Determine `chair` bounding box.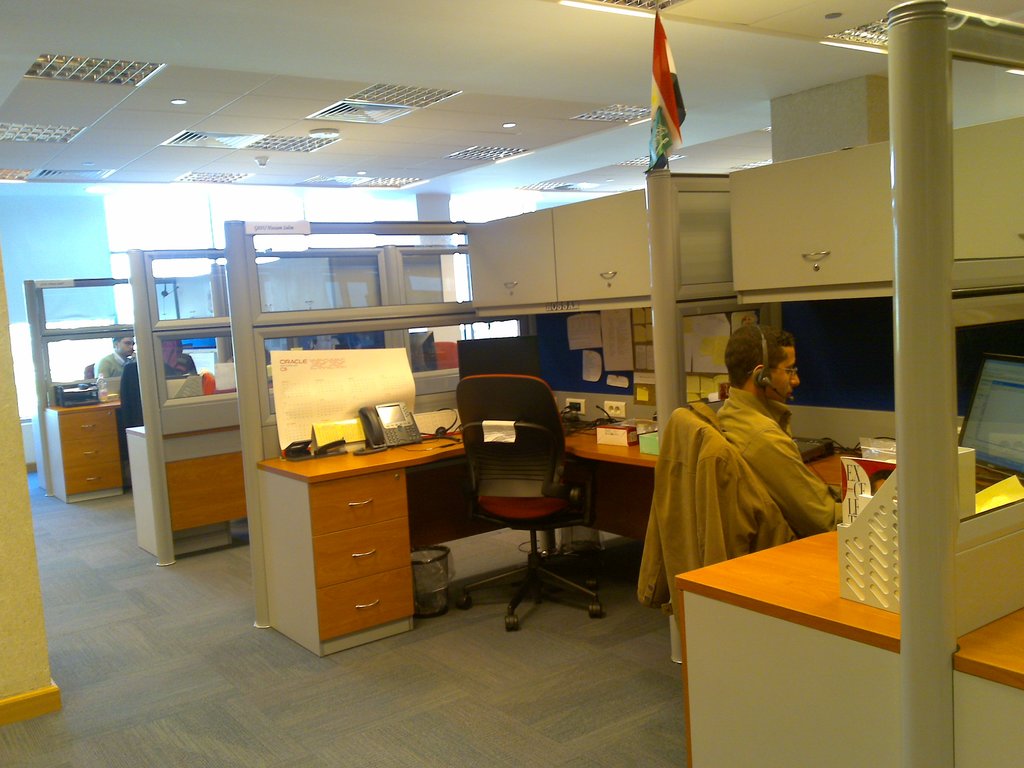
Determined: [left=116, top=362, right=173, bottom=479].
